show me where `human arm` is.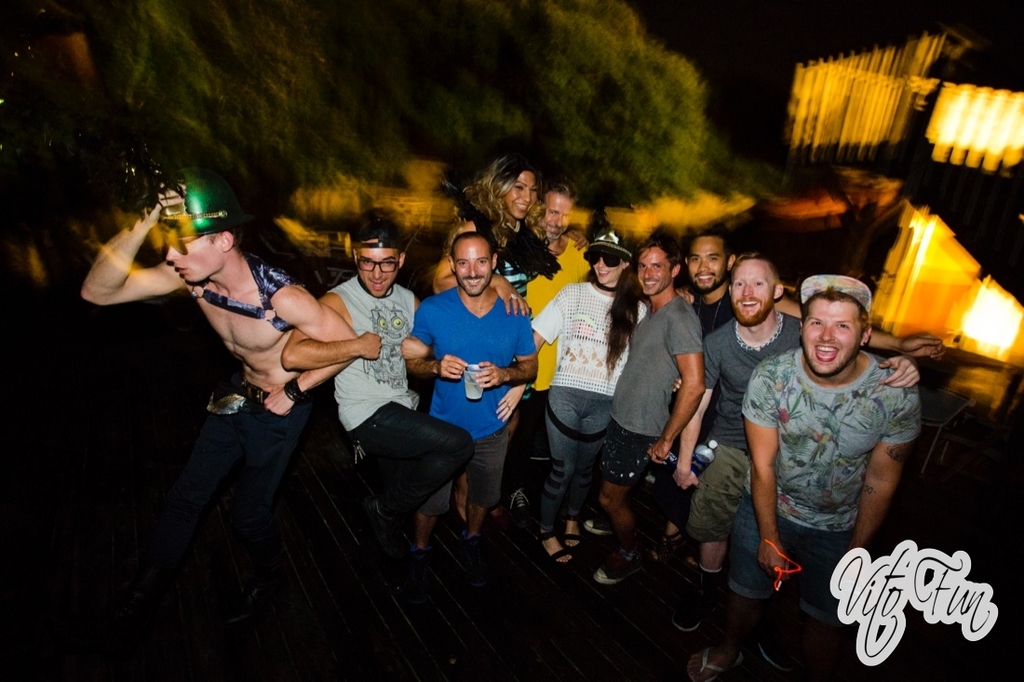
`human arm` is at l=406, t=298, r=467, b=383.
